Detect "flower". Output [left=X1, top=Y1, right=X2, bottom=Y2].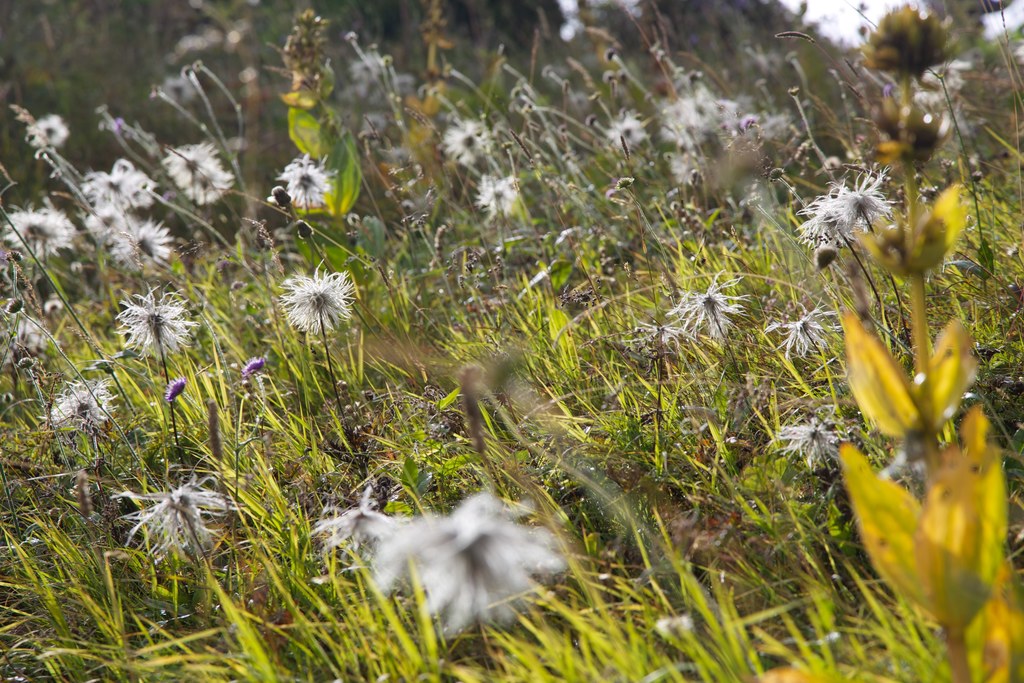
[left=17, top=319, right=52, bottom=356].
